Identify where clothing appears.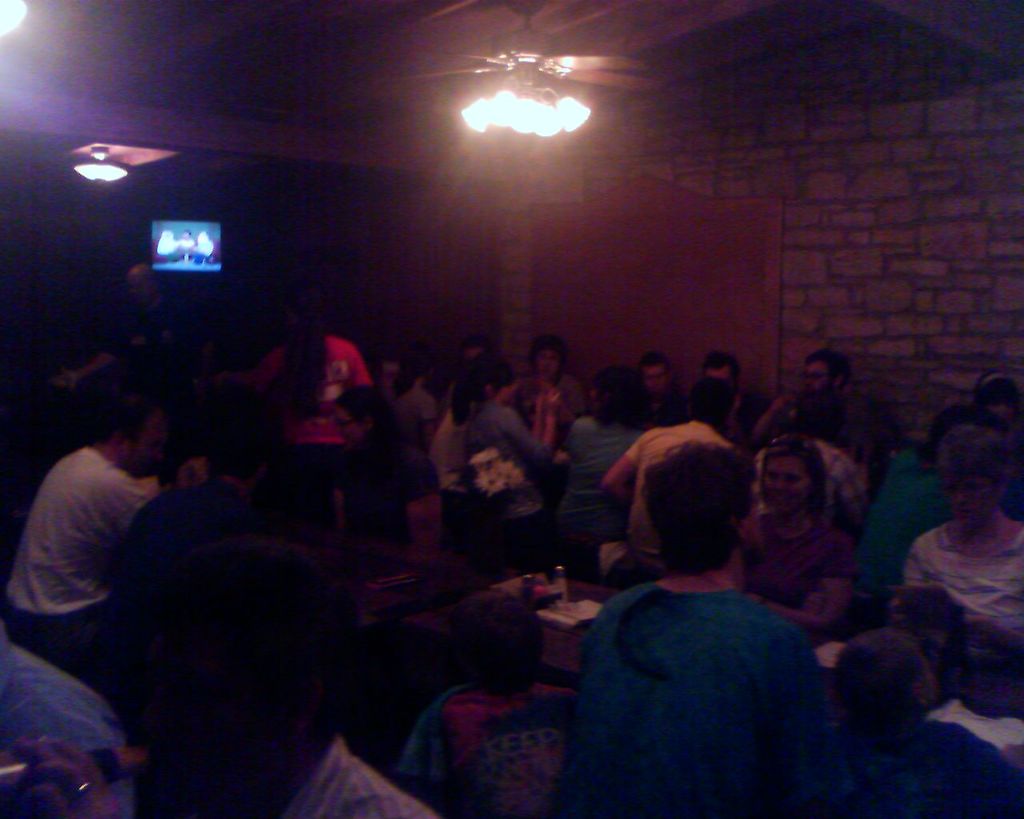
Appears at 739/512/850/635.
